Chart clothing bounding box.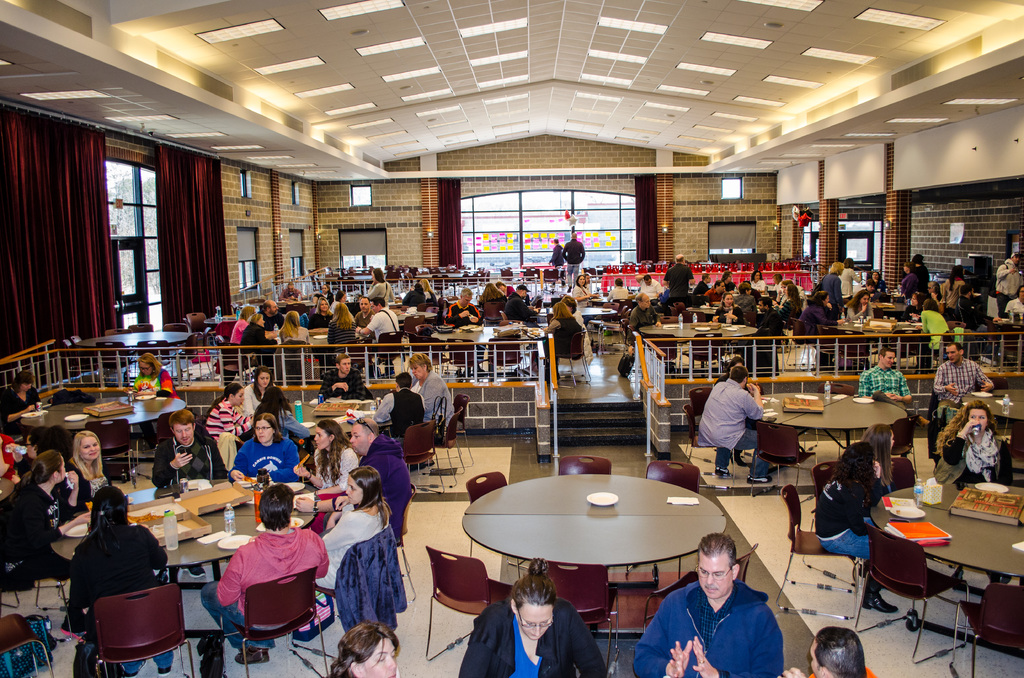
Charted: 812 469 877 583.
